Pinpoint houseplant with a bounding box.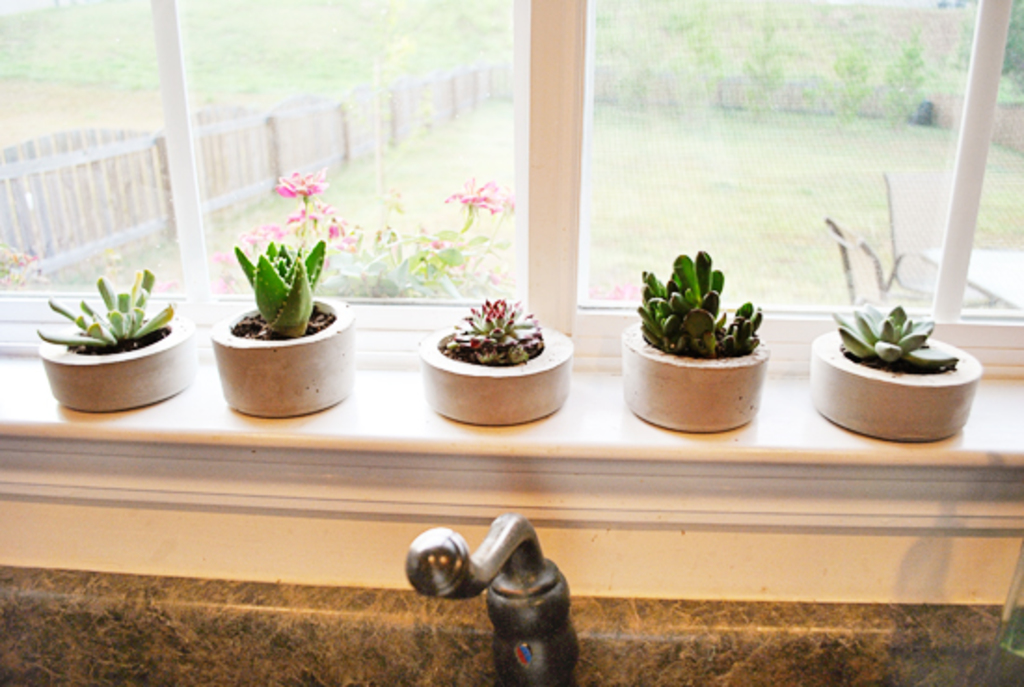
<region>201, 173, 523, 300</region>.
